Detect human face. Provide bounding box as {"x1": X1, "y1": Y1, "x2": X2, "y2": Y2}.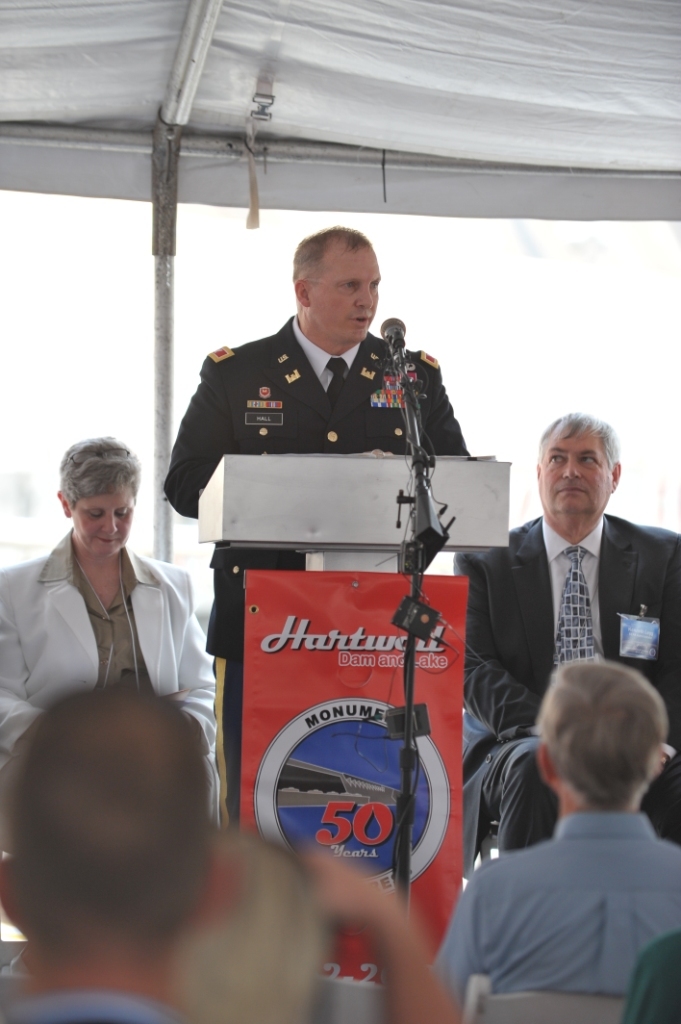
{"x1": 68, "y1": 483, "x2": 138, "y2": 556}.
